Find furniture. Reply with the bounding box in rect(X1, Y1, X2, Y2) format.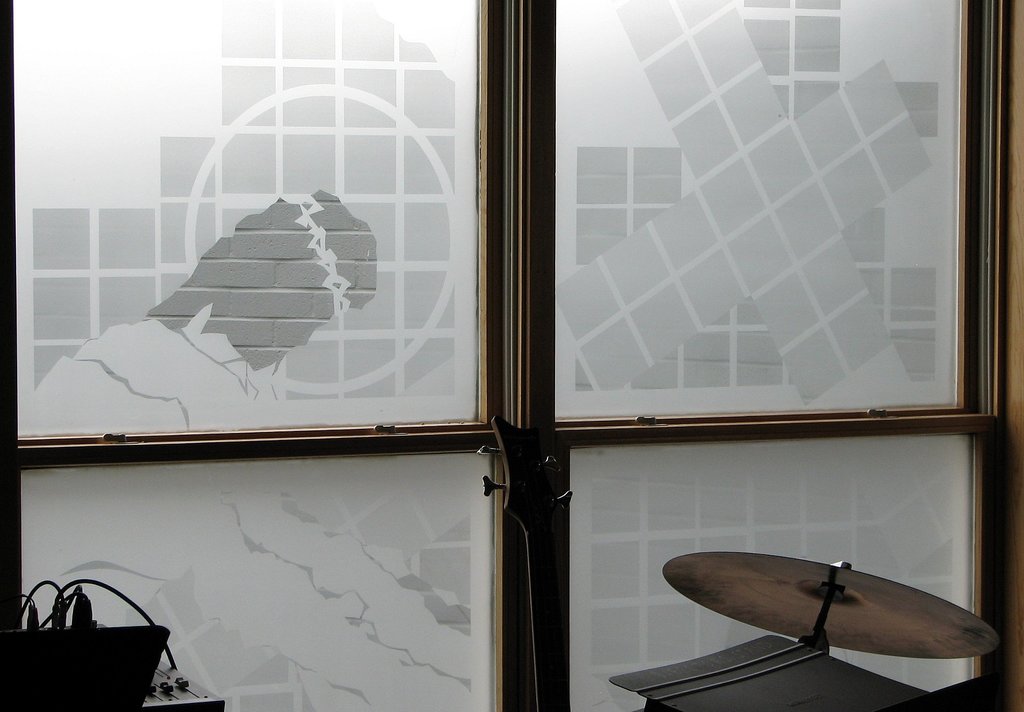
rect(141, 658, 225, 711).
